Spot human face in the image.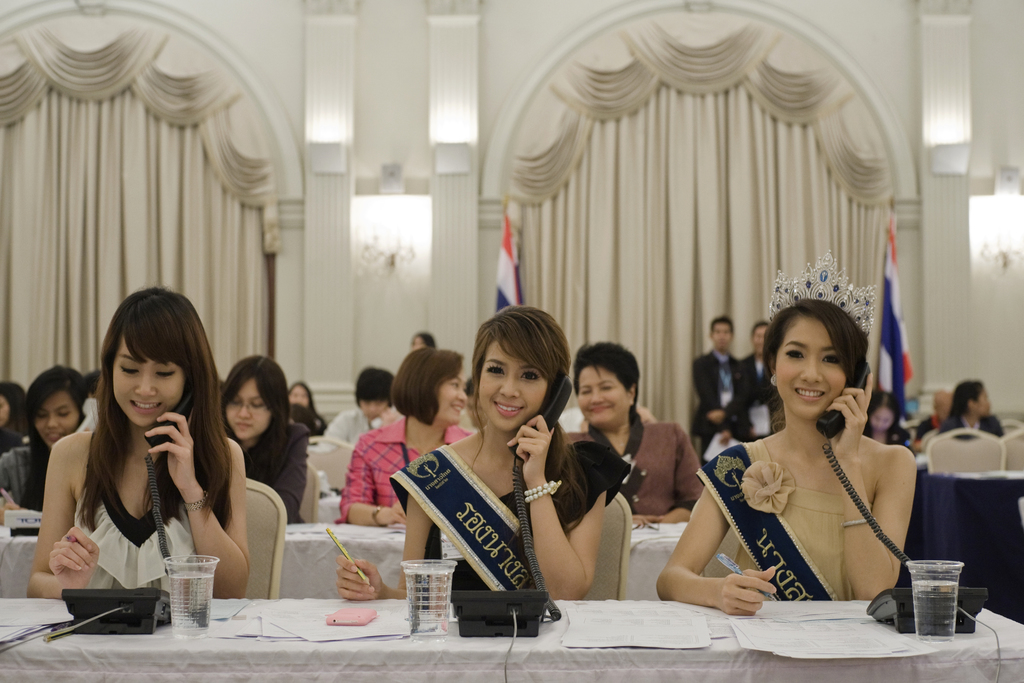
human face found at [x1=226, y1=378, x2=269, y2=441].
